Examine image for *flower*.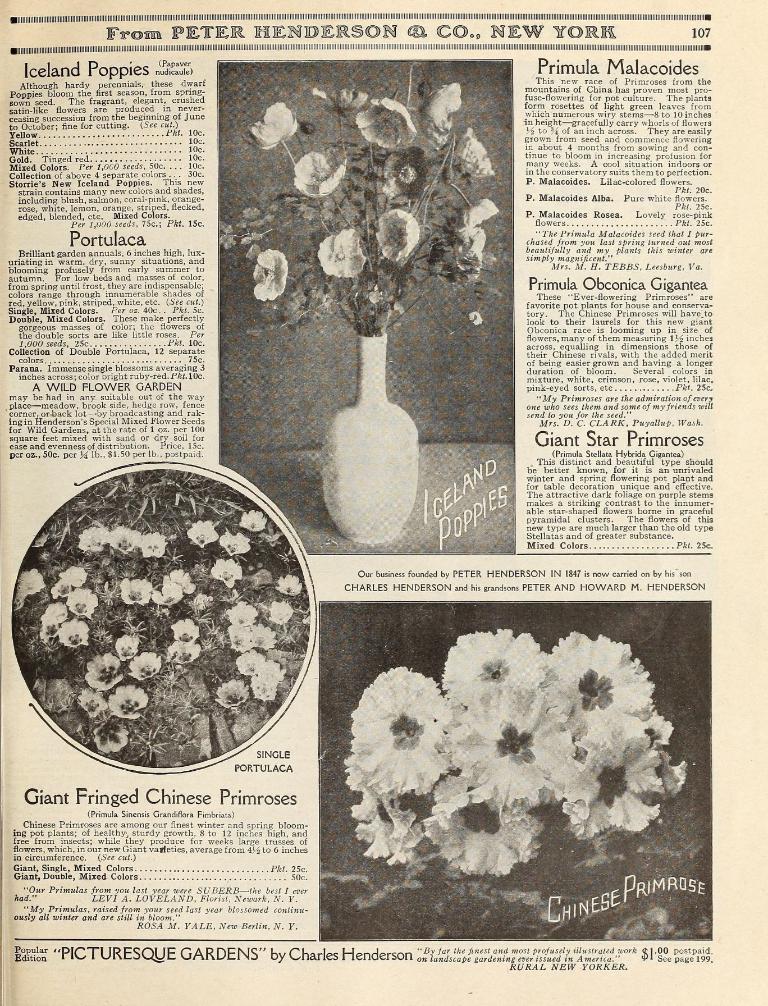
Examination result: <bbox>238, 101, 301, 152</bbox>.
